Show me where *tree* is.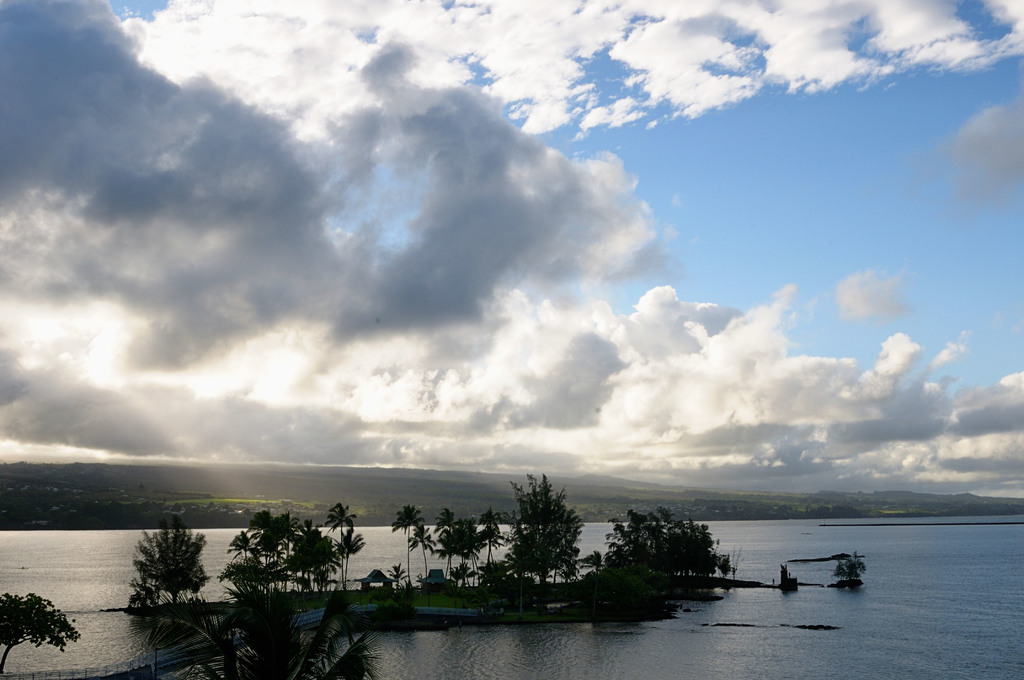
*tree* is at [342, 528, 366, 588].
